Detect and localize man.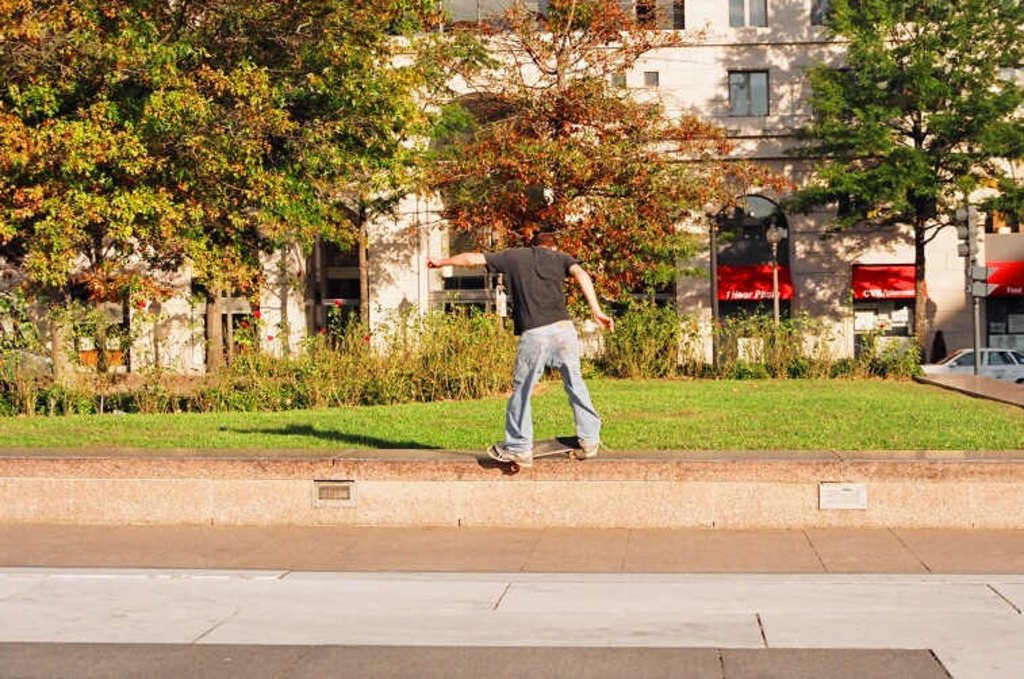
Localized at 487/203/613/468.
